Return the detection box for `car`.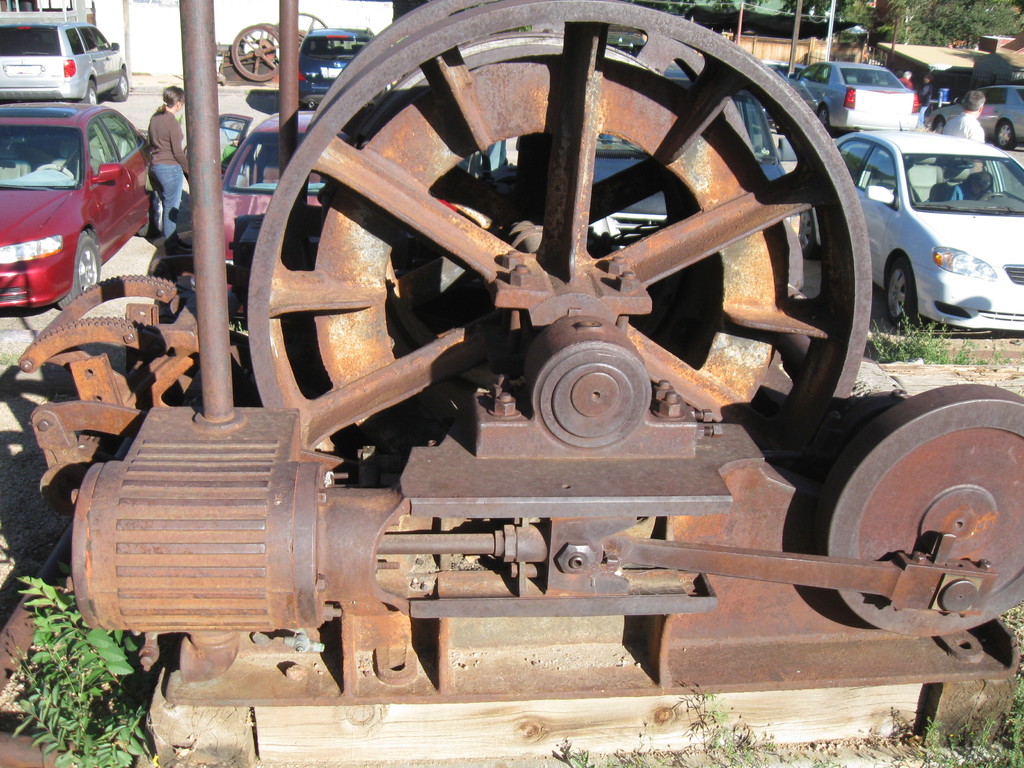
929:84:1023:151.
